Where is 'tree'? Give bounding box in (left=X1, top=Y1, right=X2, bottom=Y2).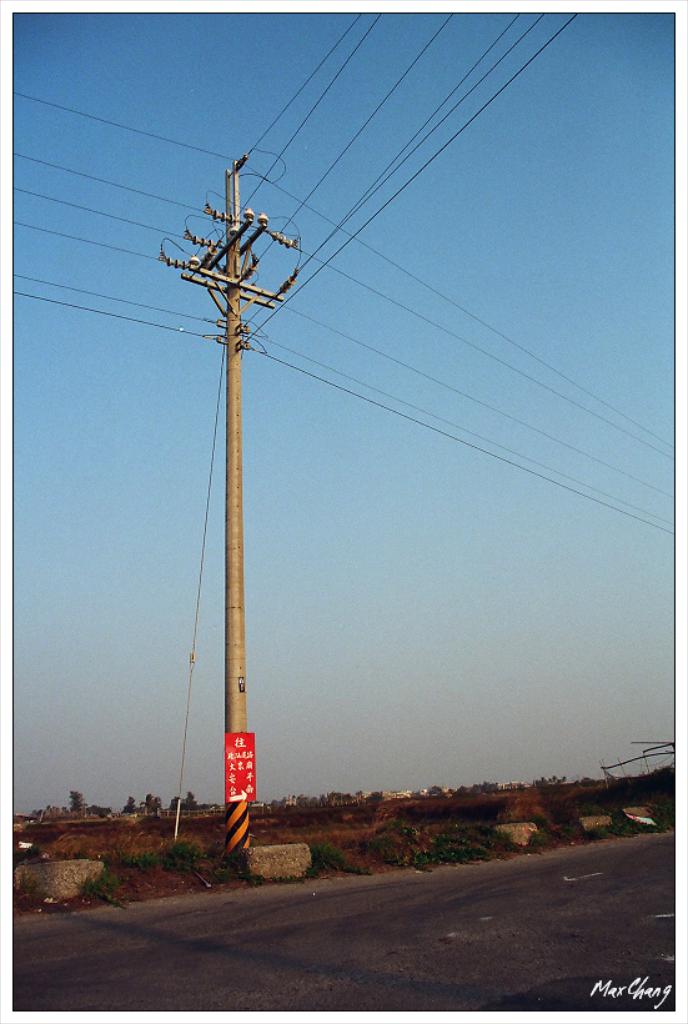
(left=431, top=785, right=443, bottom=798).
